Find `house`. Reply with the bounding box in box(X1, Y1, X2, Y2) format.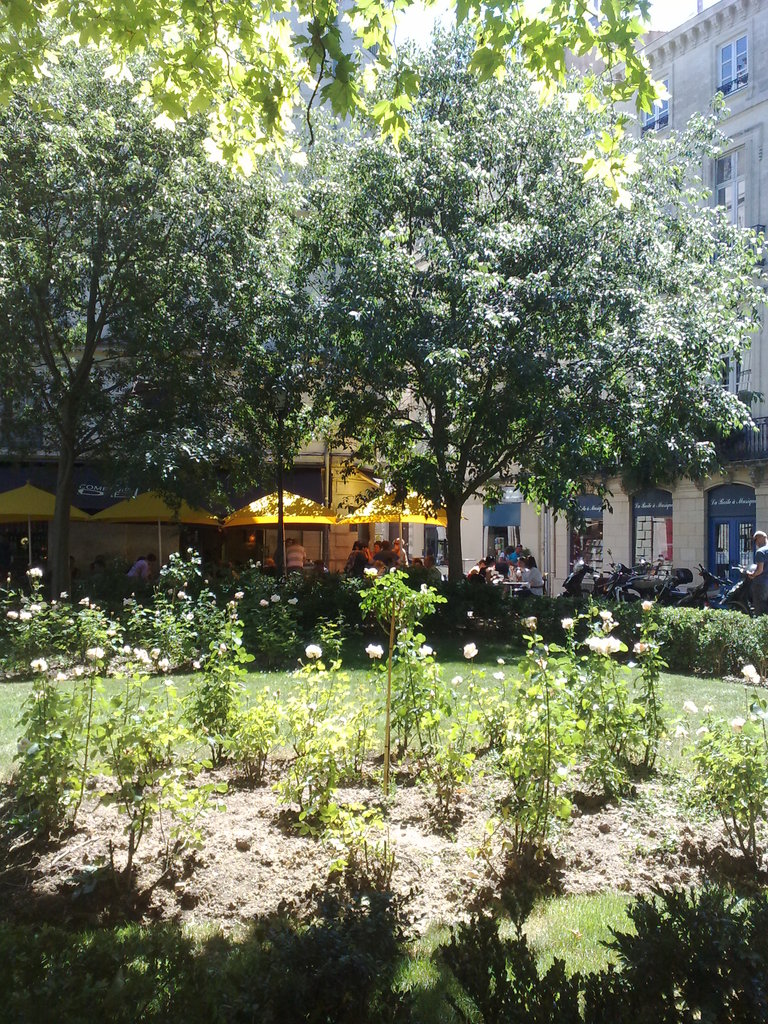
box(0, 409, 425, 615).
